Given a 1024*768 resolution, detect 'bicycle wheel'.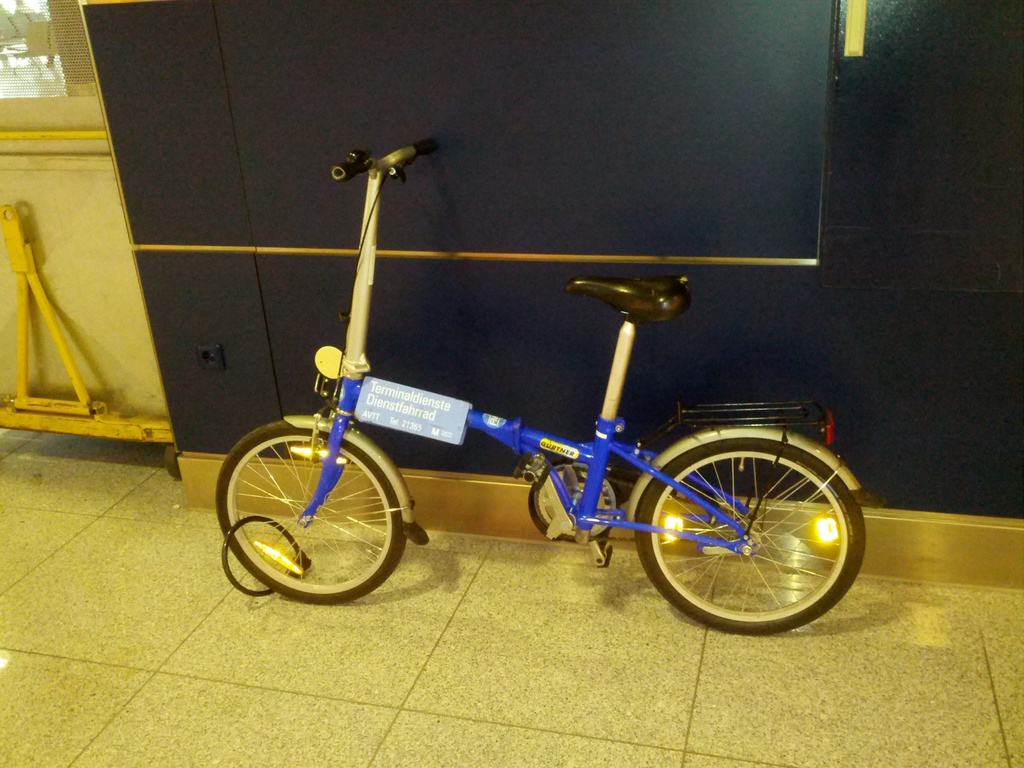
crop(214, 421, 404, 605).
